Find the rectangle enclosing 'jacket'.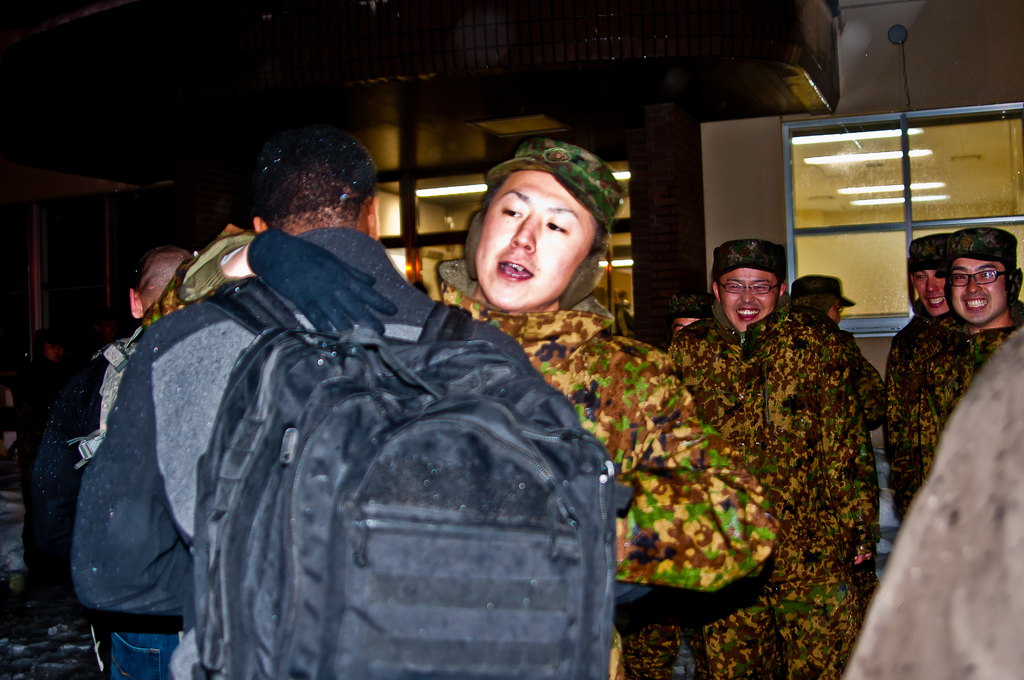
l=884, t=312, r=1018, b=519.
